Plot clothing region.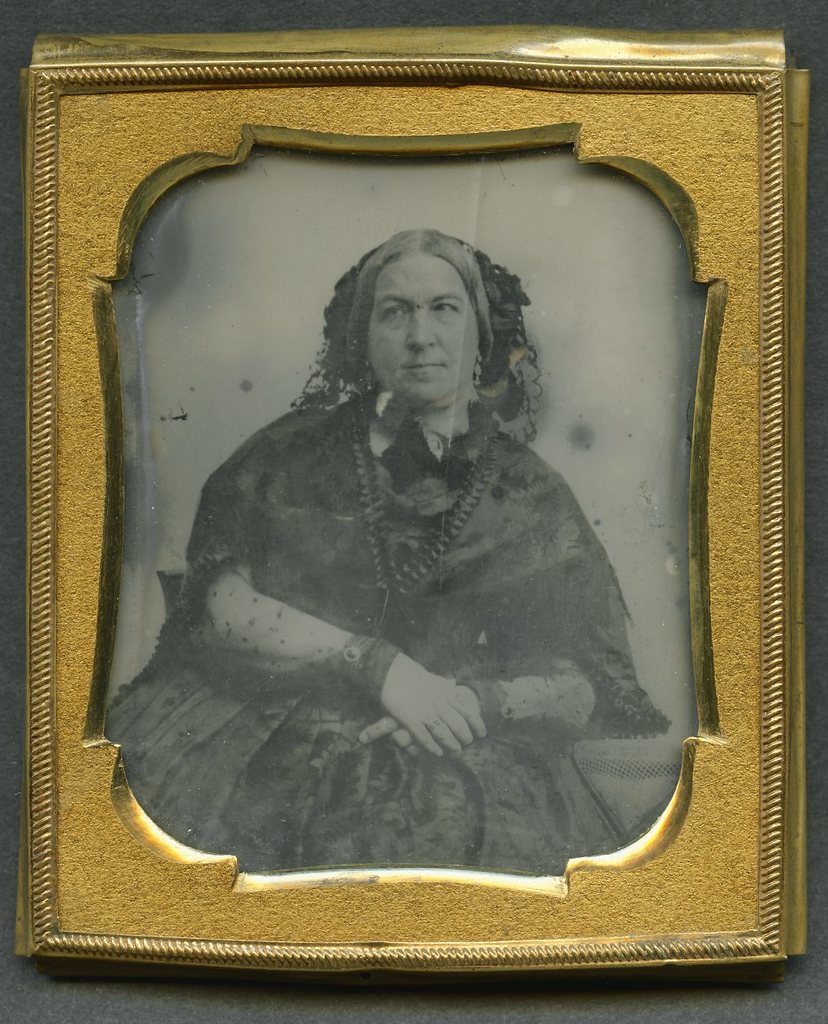
Plotted at (135,336,669,927).
